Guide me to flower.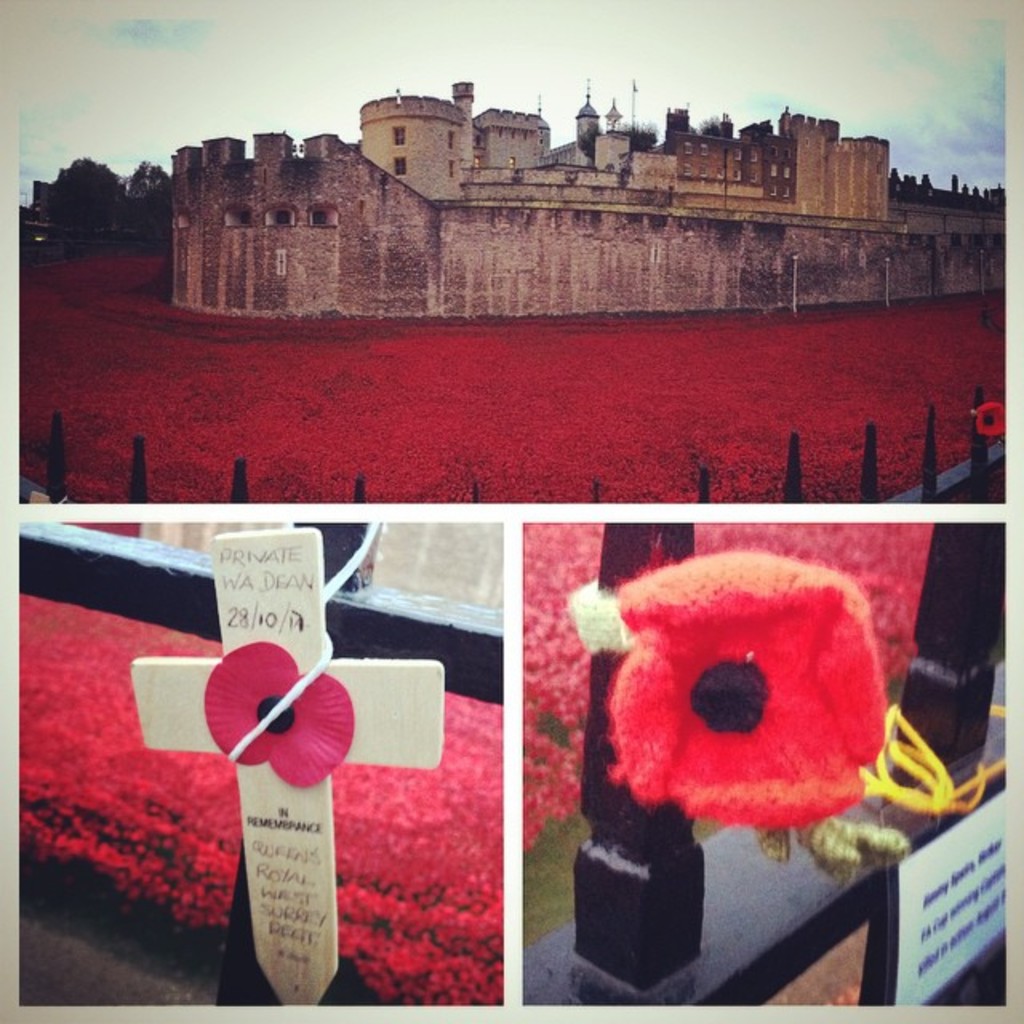
Guidance: (213, 637, 357, 789).
